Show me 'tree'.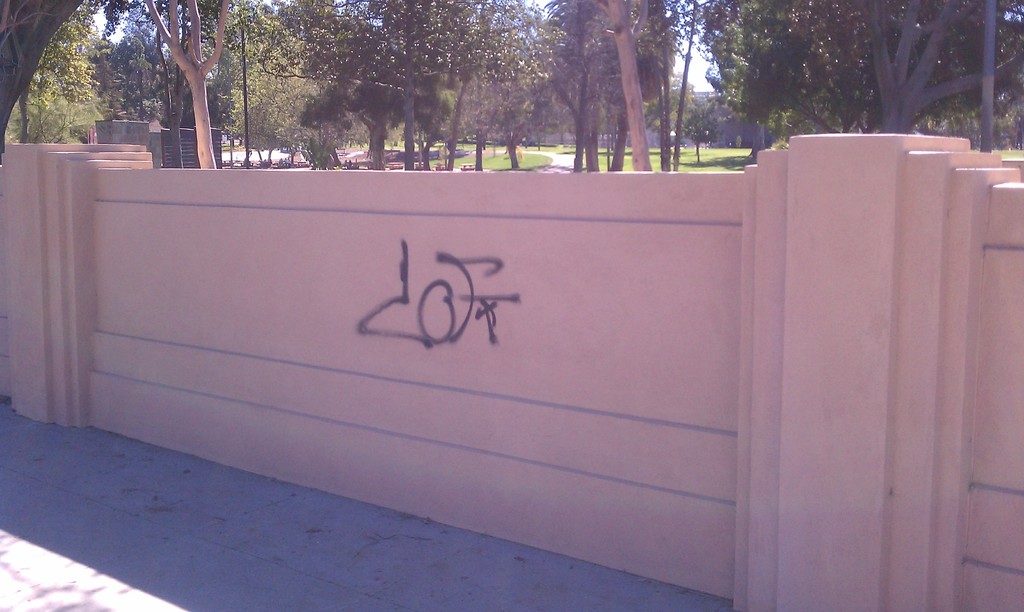
'tree' is here: {"left": 11, "top": 0, "right": 95, "bottom": 143}.
